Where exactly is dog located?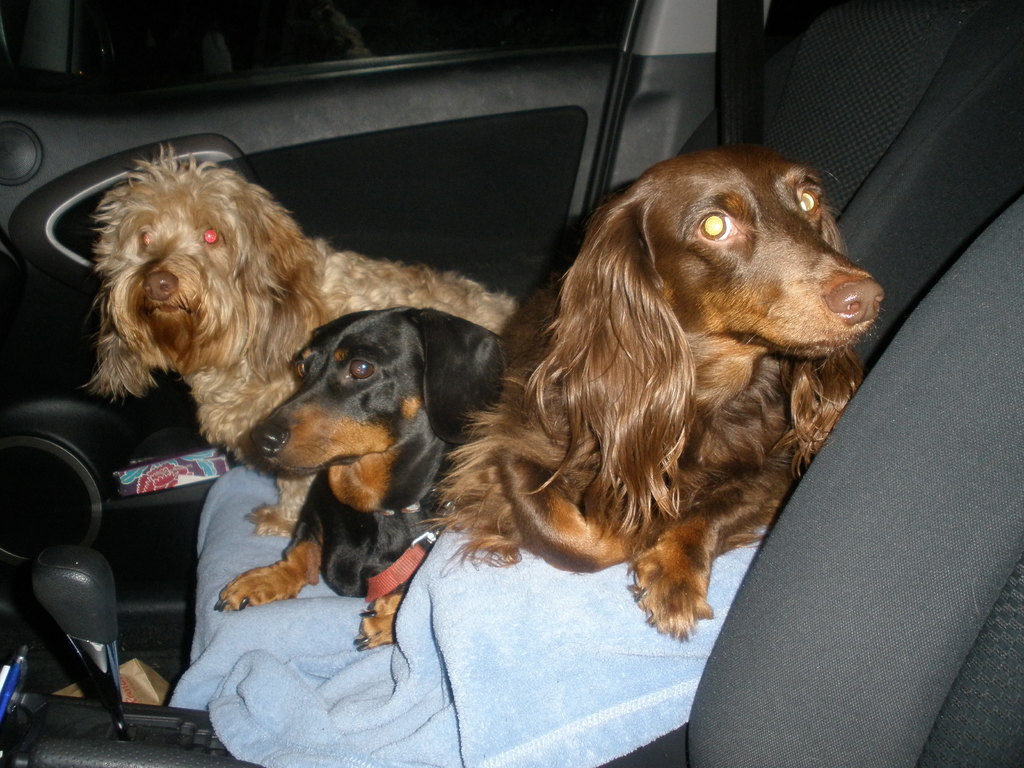
Its bounding box is <bbox>78, 143, 523, 541</bbox>.
